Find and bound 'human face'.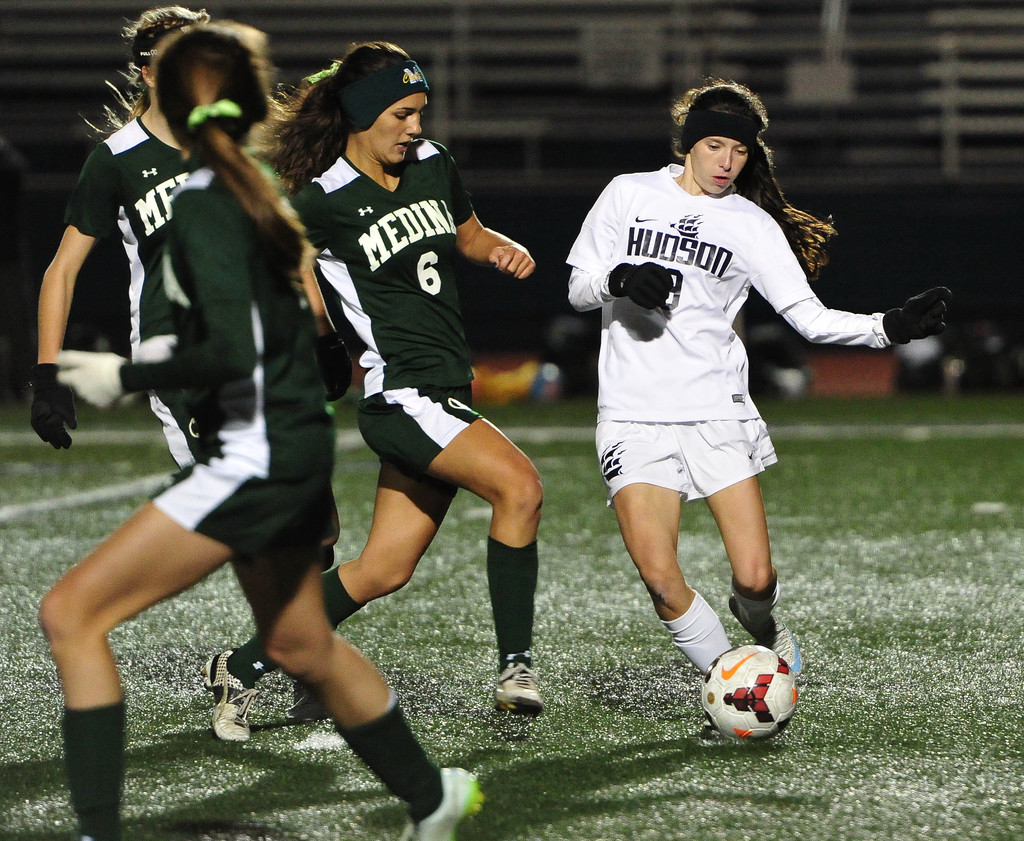
Bound: (687, 136, 748, 195).
